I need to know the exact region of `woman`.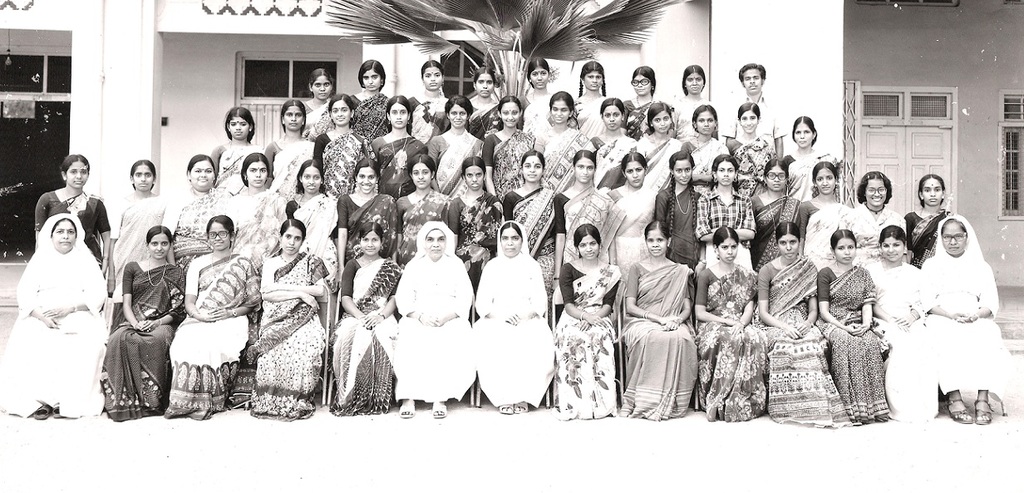
Region: bbox(534, 94, 593, 193).
